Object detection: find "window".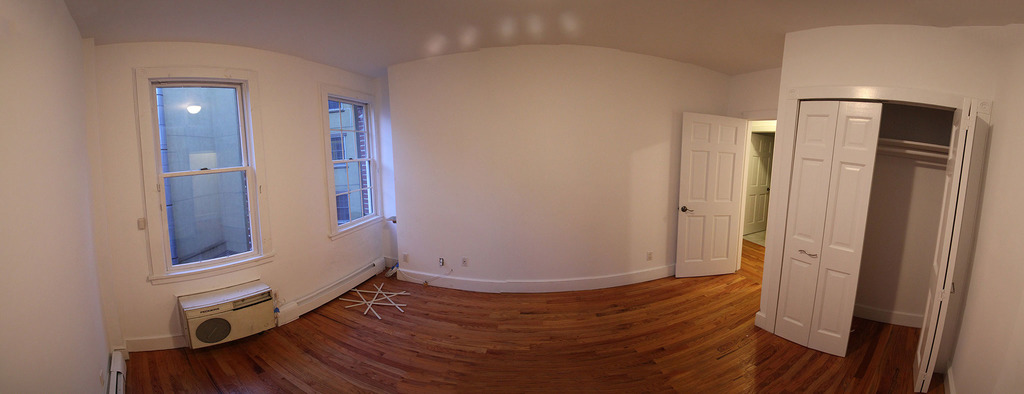
329:133:346:158.
